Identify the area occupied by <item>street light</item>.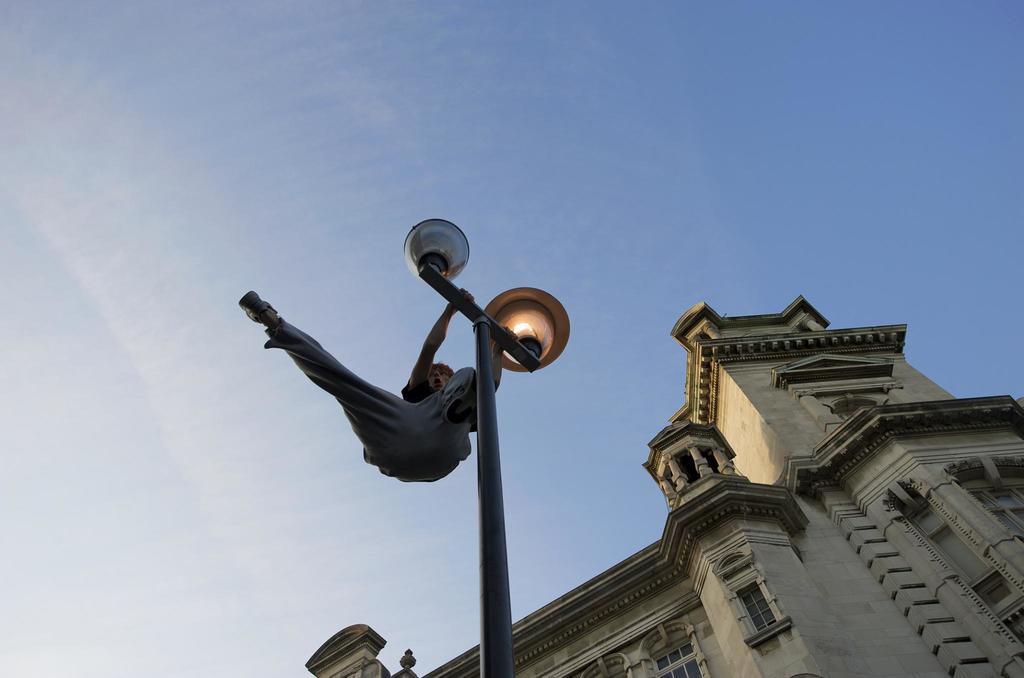
Area: select_region(391, 211, 584, 677).
